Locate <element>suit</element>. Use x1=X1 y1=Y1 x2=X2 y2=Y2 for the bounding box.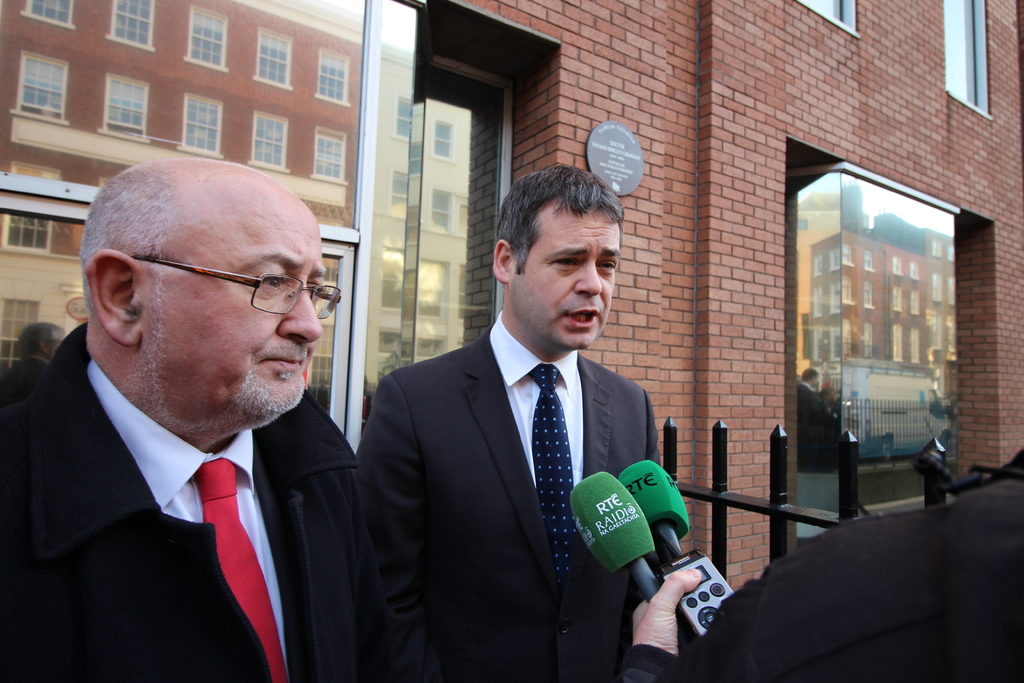
x1=354 y1=304 x2=662 y2=682.
